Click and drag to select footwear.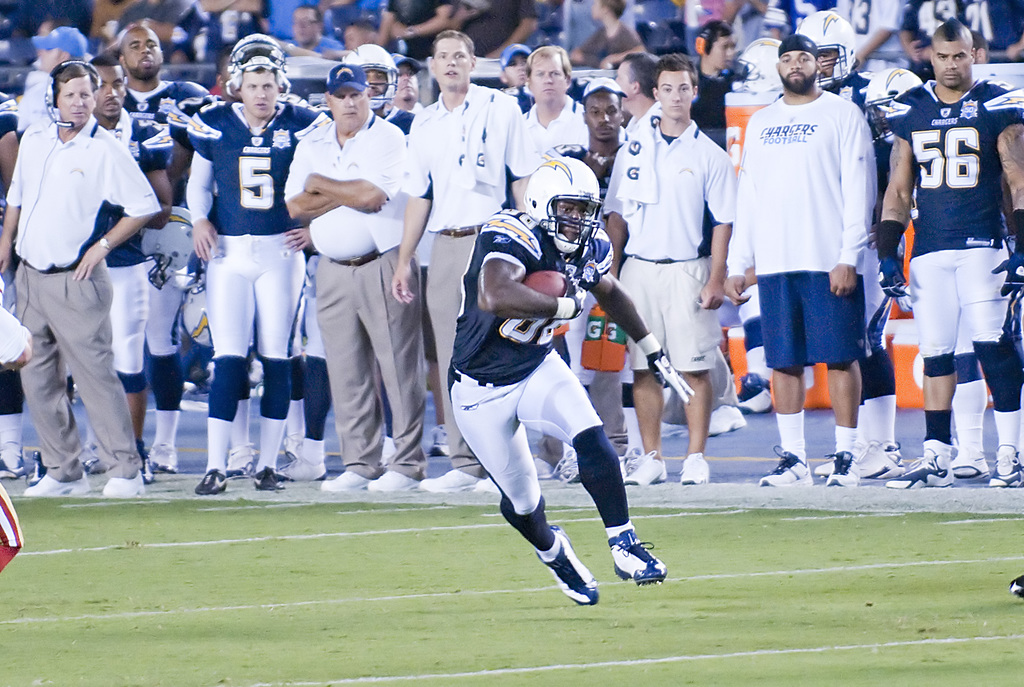
Selection: (x1=759, y1=444, x2=812, y2=486).
